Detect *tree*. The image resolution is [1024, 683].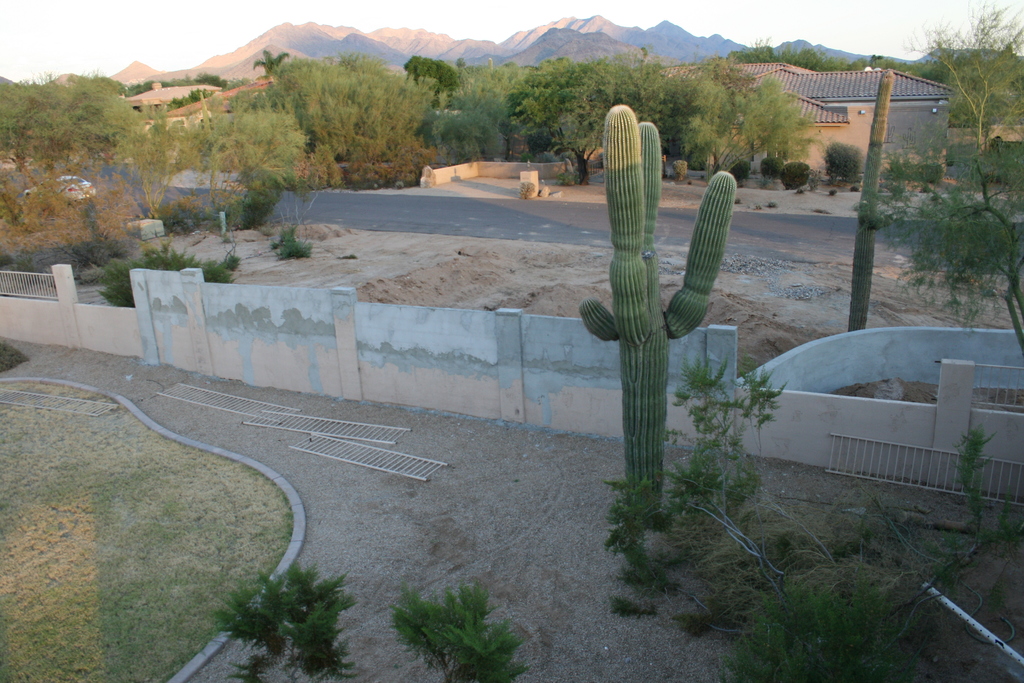
(left=416, top=72, right=526, bottom=161).
